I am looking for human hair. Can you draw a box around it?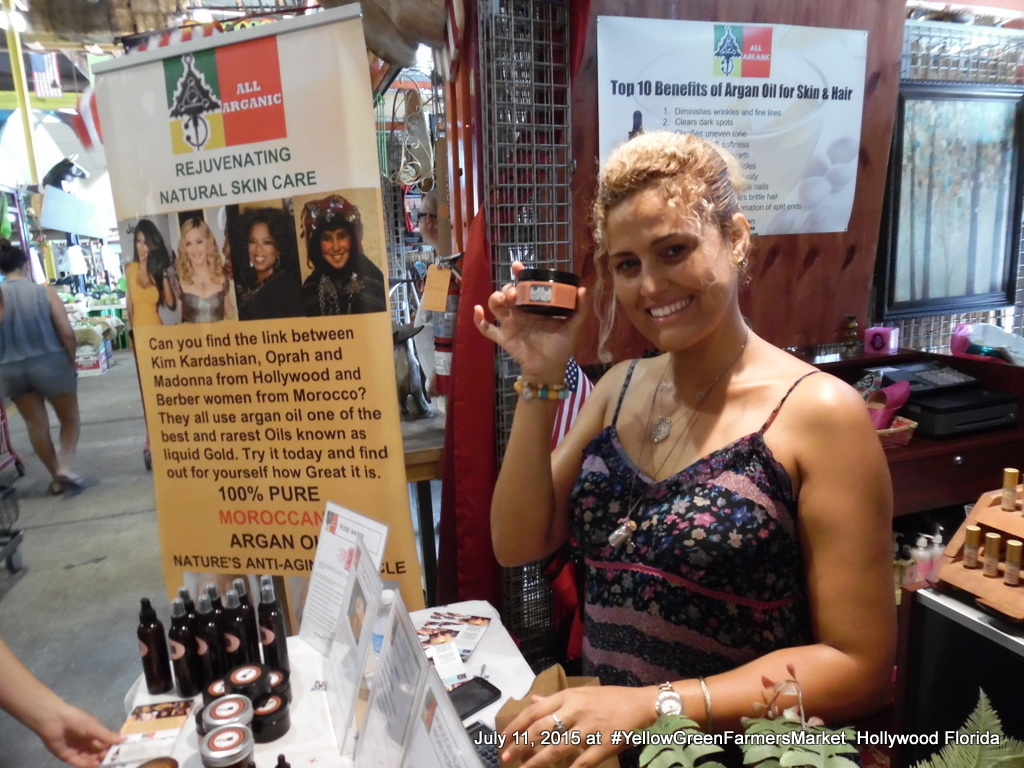
Sure, the bounding box is box(1, 237, 27, 276).
